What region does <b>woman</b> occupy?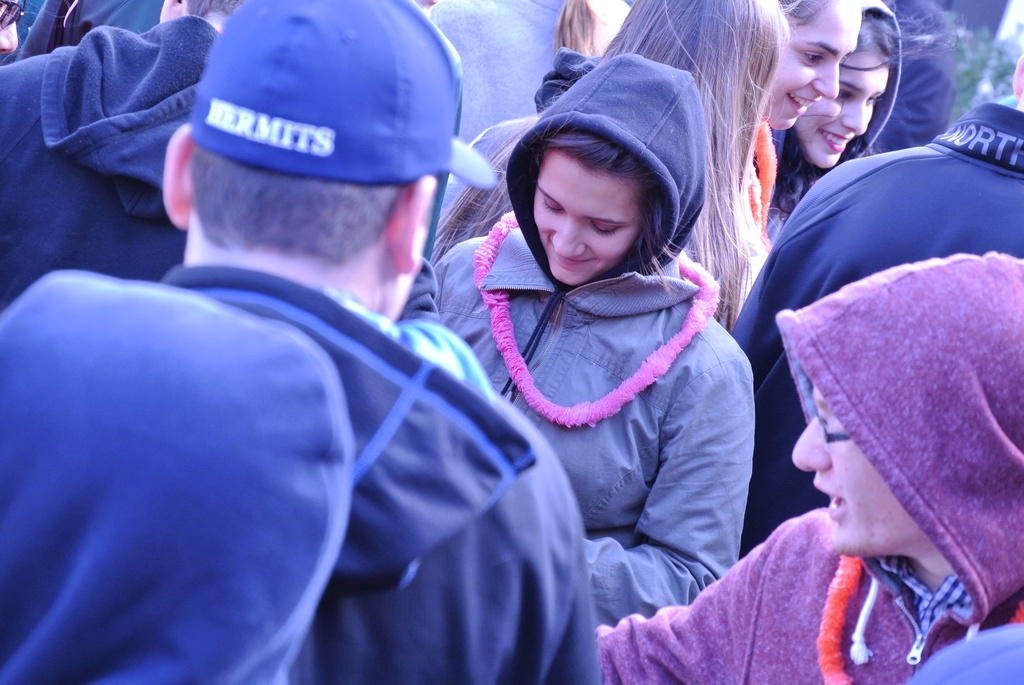
[415,58,749,666].
